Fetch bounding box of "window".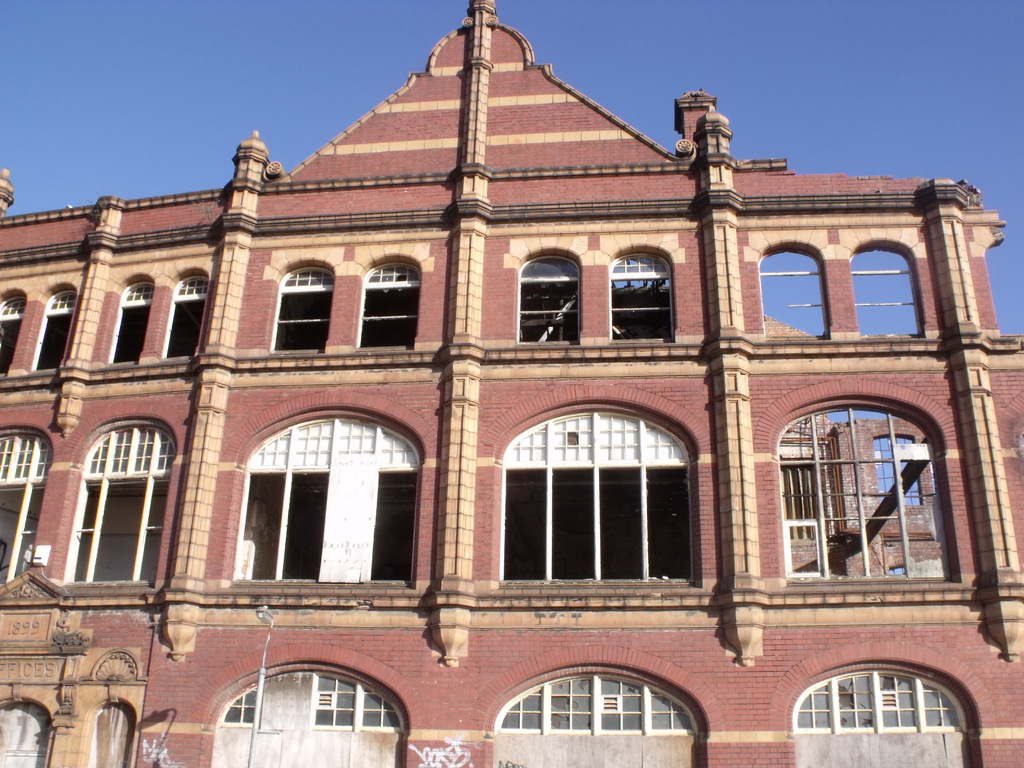
Bbox: [x1=846, y1=239, x2=924, y2=339].
